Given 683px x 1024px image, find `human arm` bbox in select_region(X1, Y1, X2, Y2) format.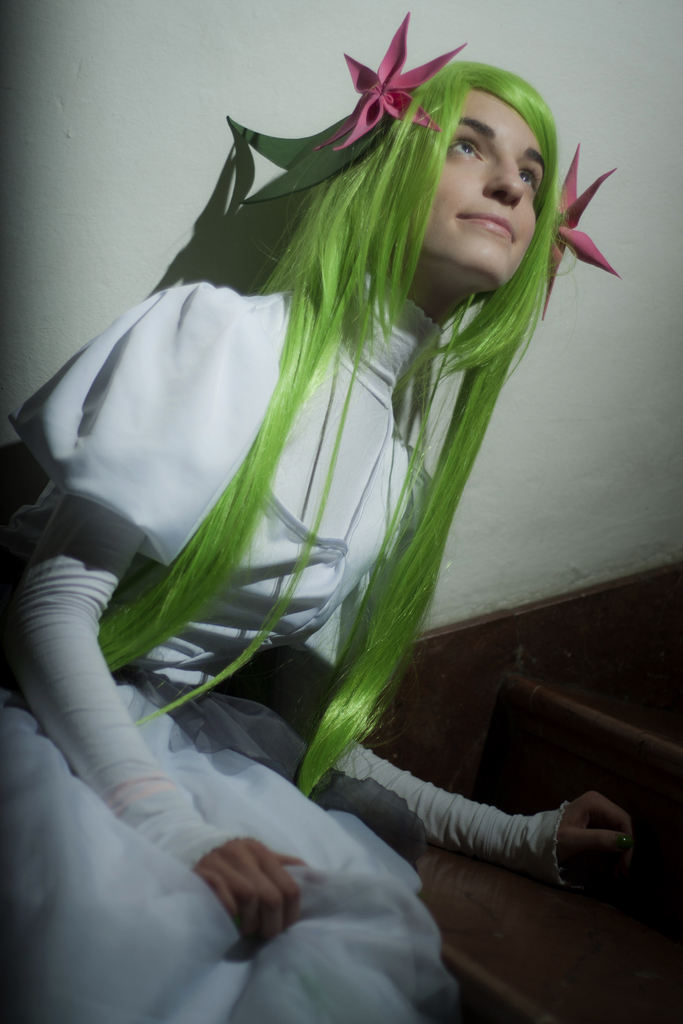
select_region(311, 720, 633, 876).
